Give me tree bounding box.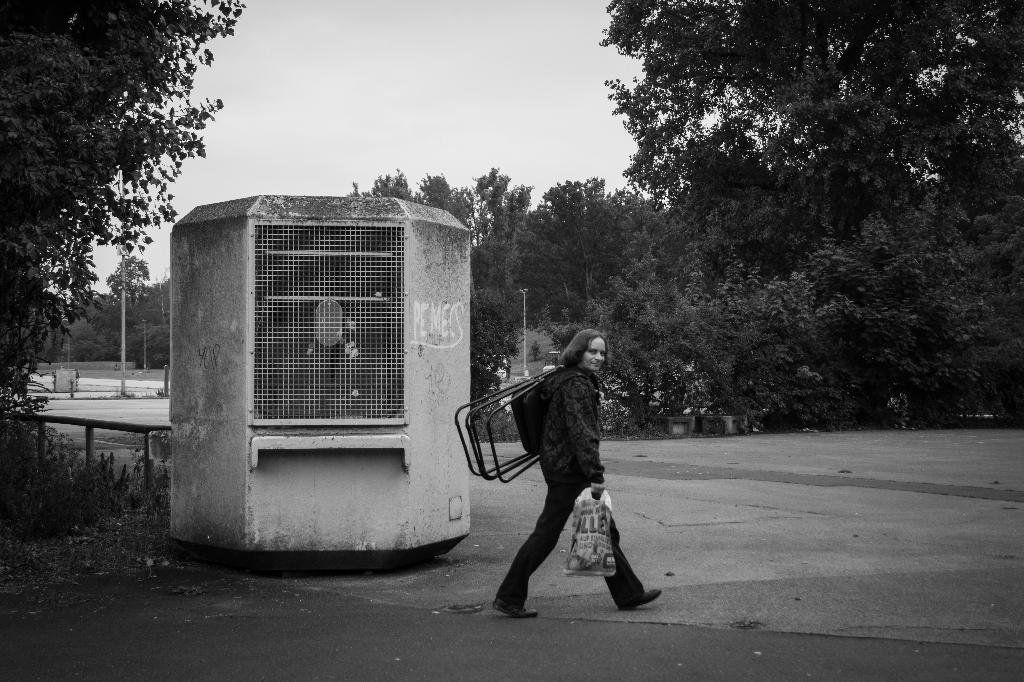
l=573, t=29, r=980, b=410.
